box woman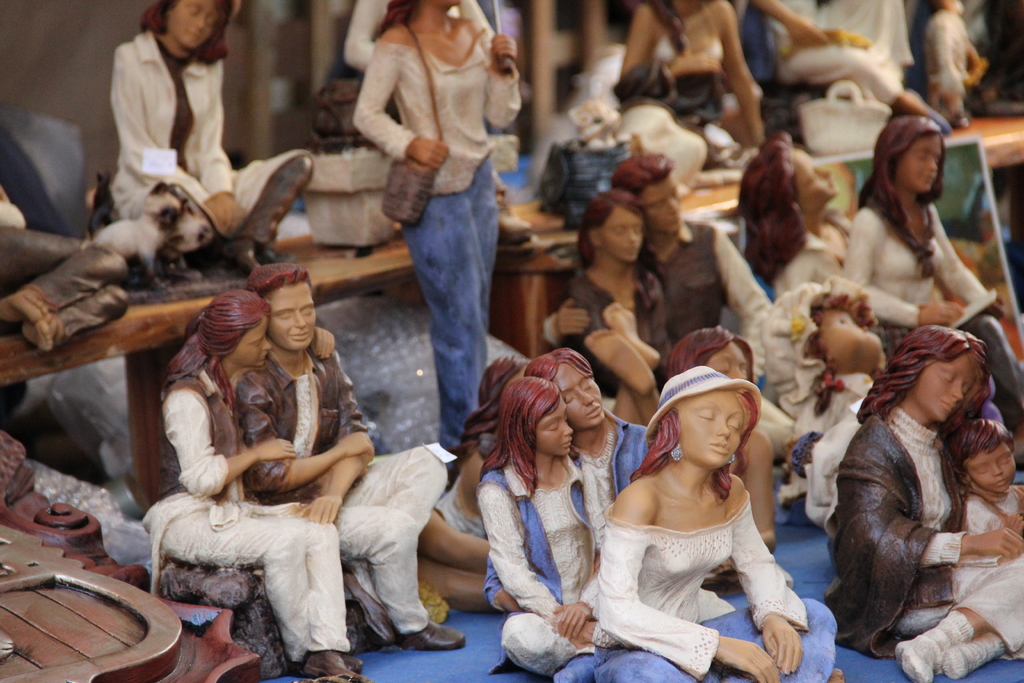
<bbox>568, 189, 669, 424</bbox>
